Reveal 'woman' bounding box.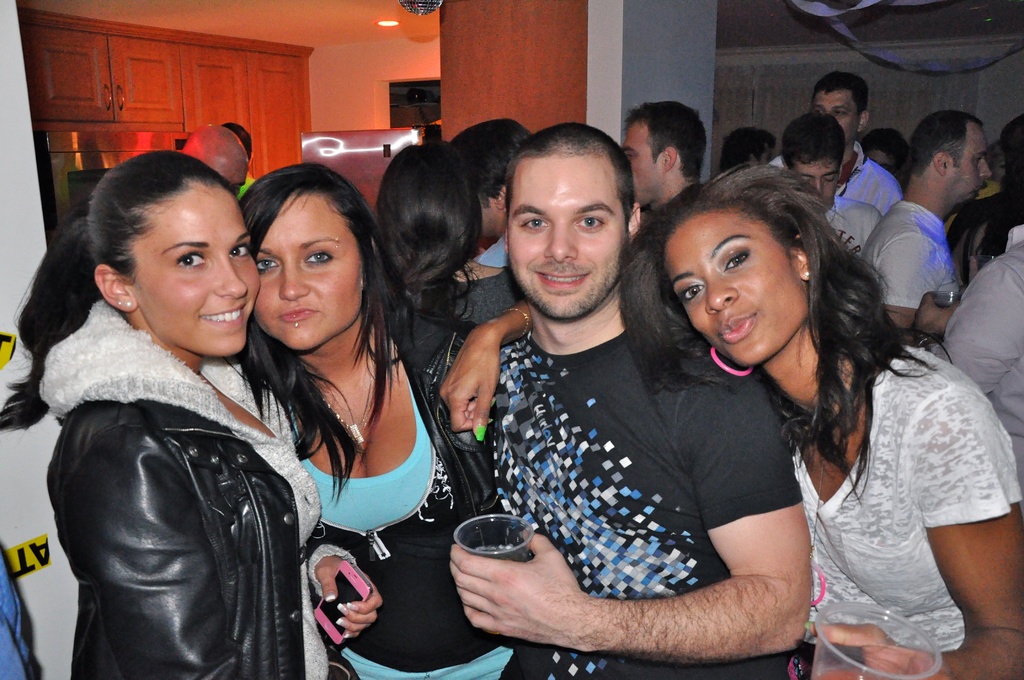
Revealed: {"x1": 0, "y1": 156, "x2": 381, "y2": 679}.
